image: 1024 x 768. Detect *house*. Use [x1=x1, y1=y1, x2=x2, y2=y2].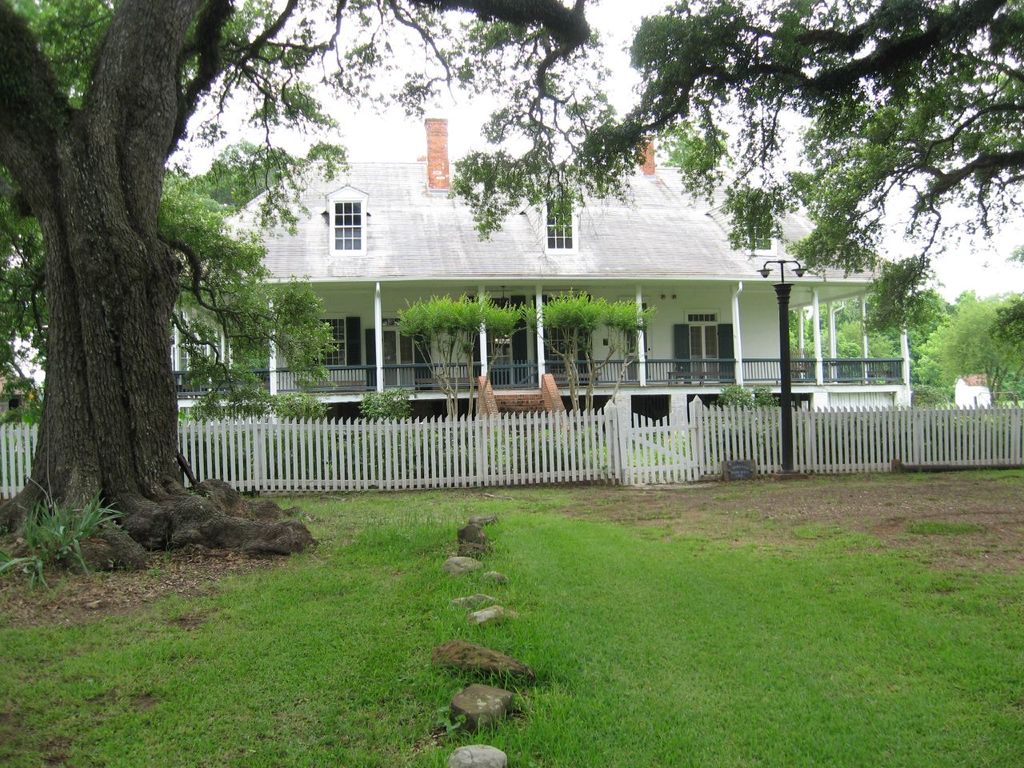
[x1=91, y1=82, x2=893, y2=517].
